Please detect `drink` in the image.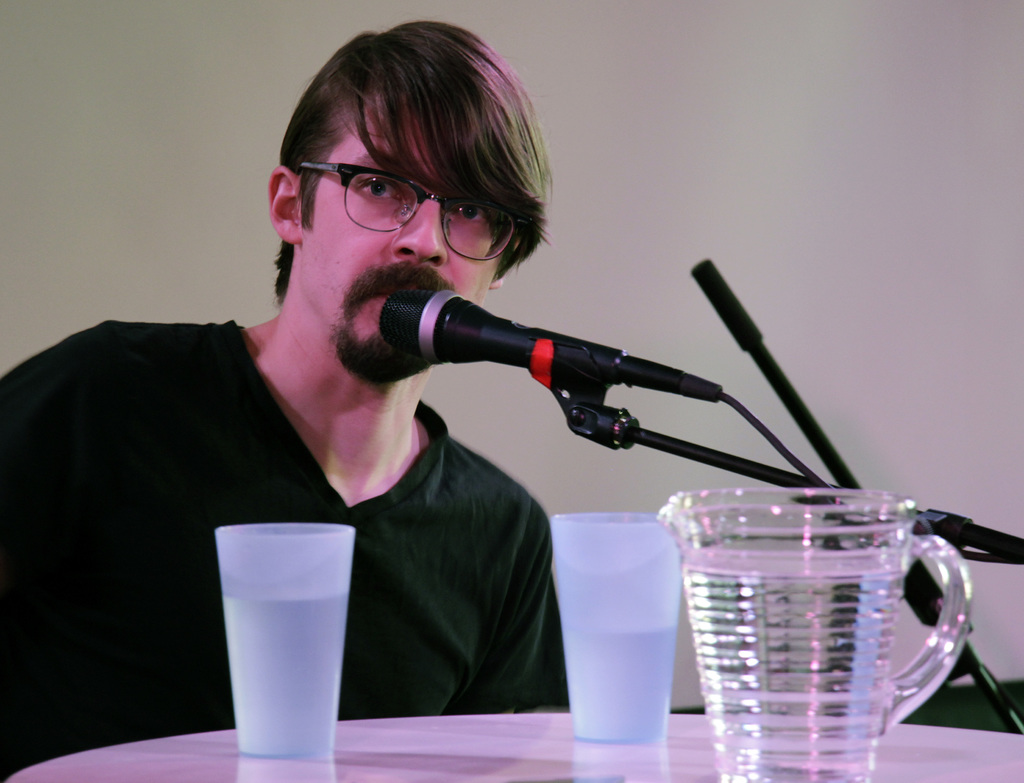
select_region(666, 490, 963, 775).
